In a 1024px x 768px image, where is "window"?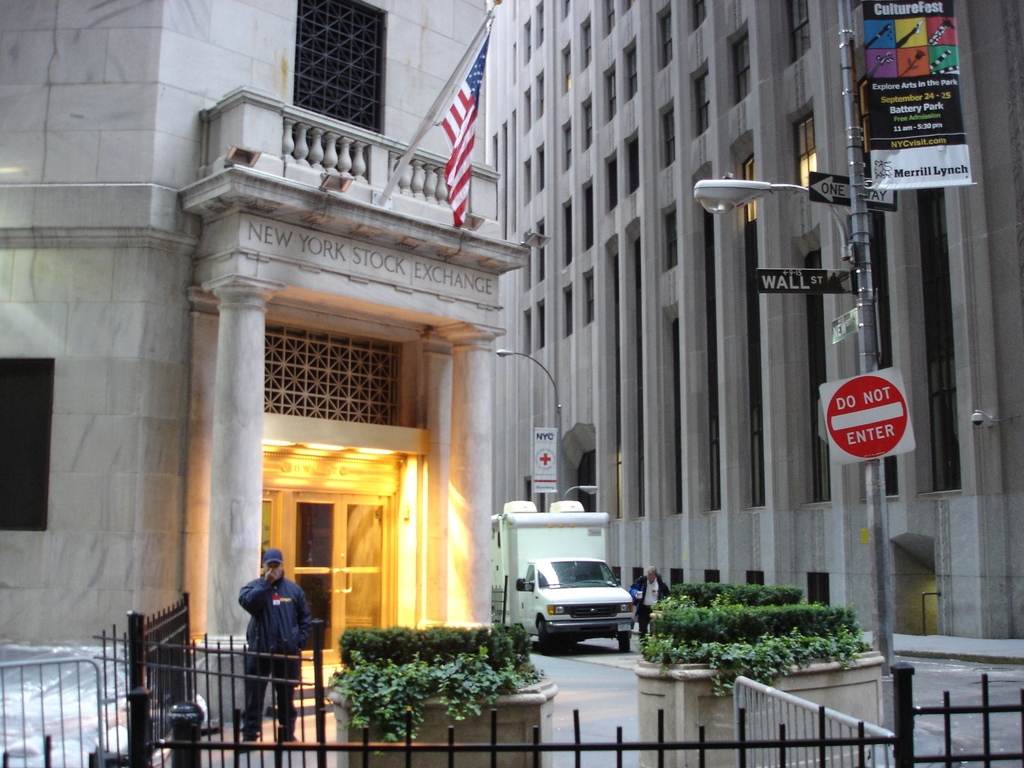
l=524, t=159, r=532, b=207.
